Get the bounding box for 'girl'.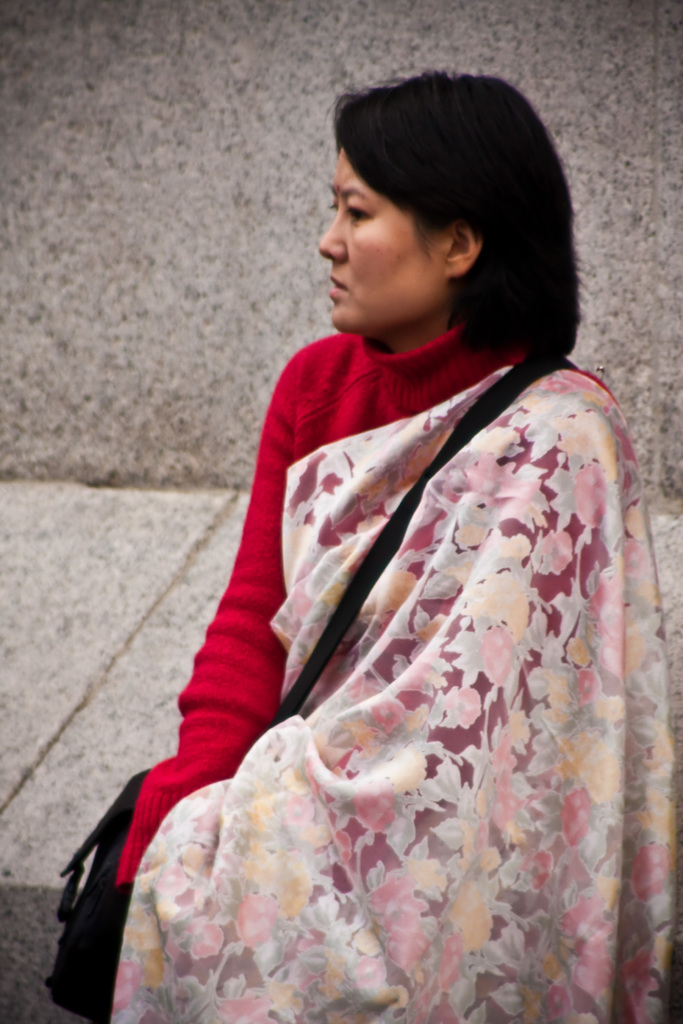
l=122, t=76, r=682, b=1023.
